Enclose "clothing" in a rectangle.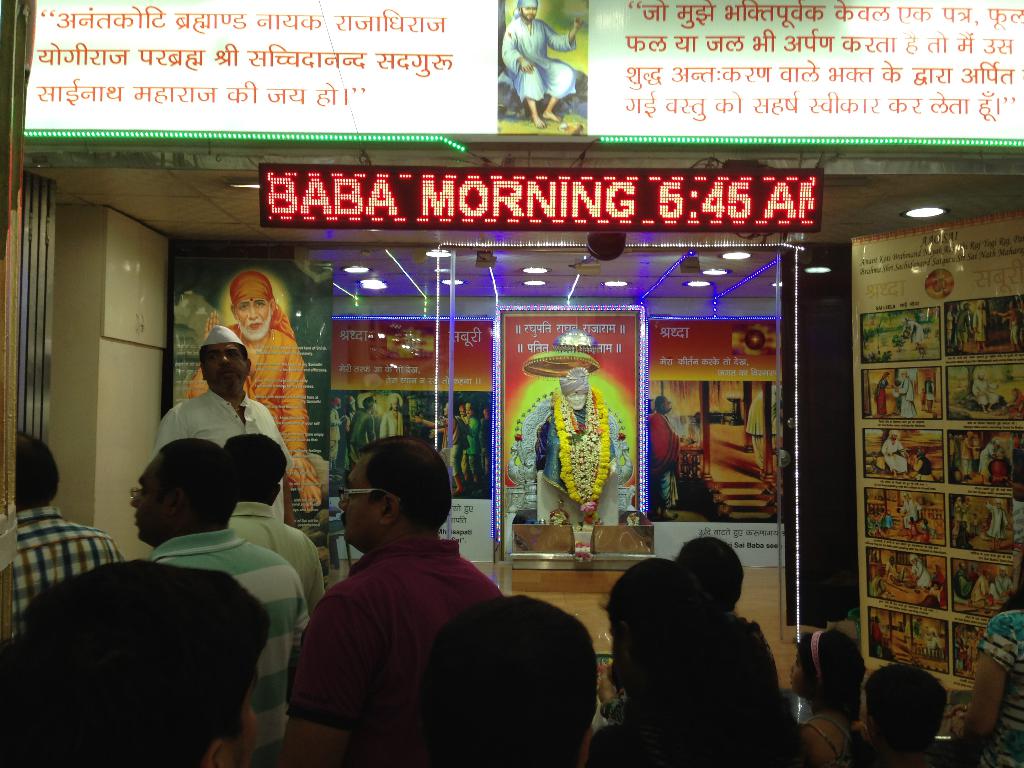
box(348, 410, 377, 463).
